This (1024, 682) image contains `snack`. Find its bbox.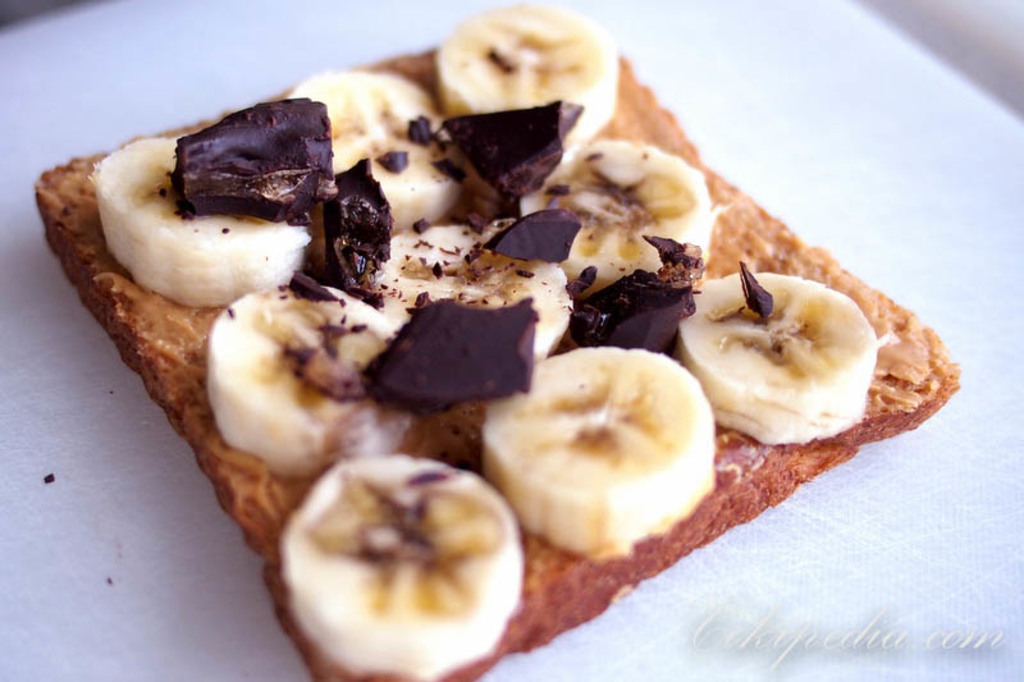
box(29, 8, 961, 678).
